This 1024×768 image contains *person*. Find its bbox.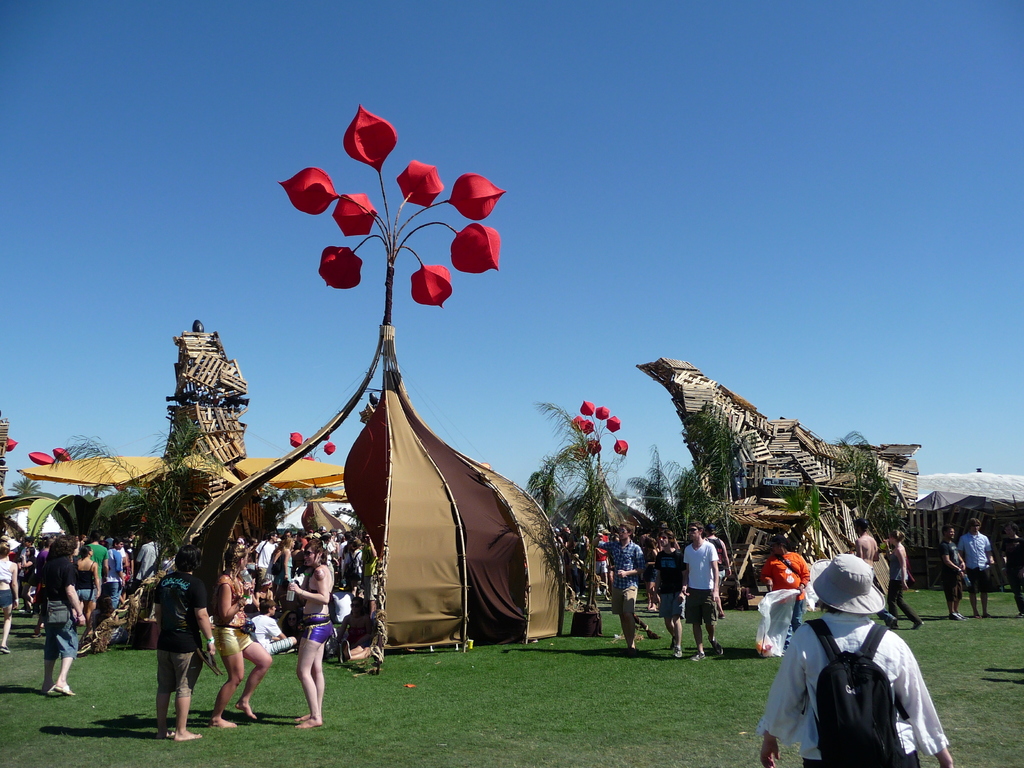
200,544,282,728.
